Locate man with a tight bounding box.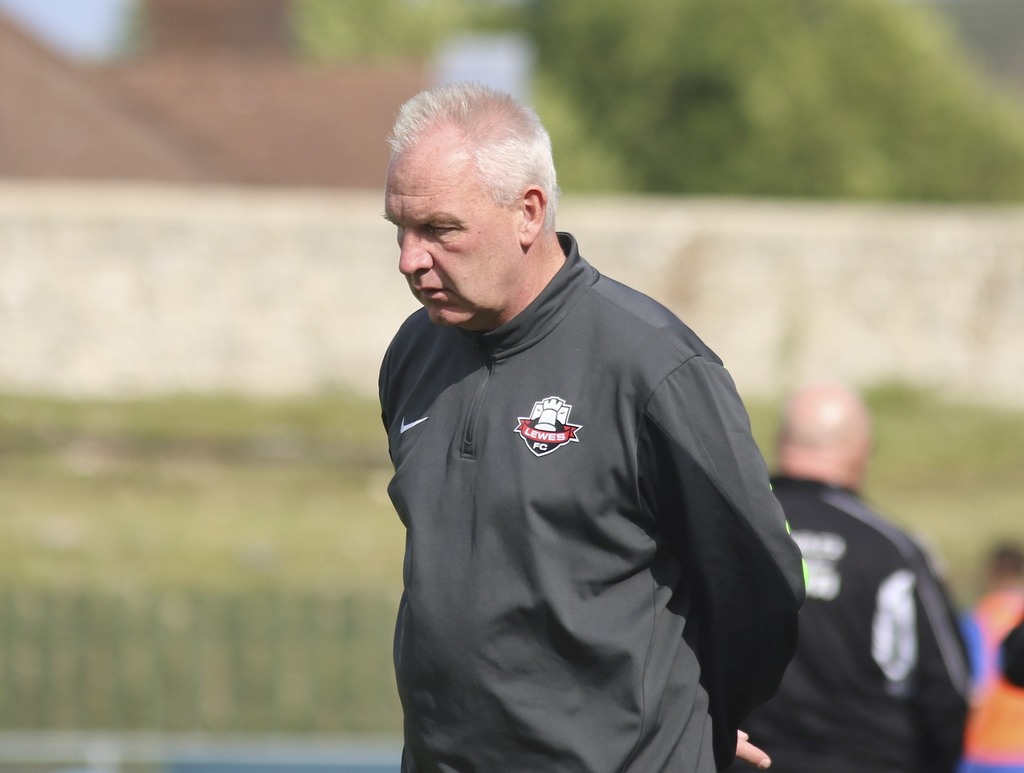
<box>738,383,983,772</box>.
